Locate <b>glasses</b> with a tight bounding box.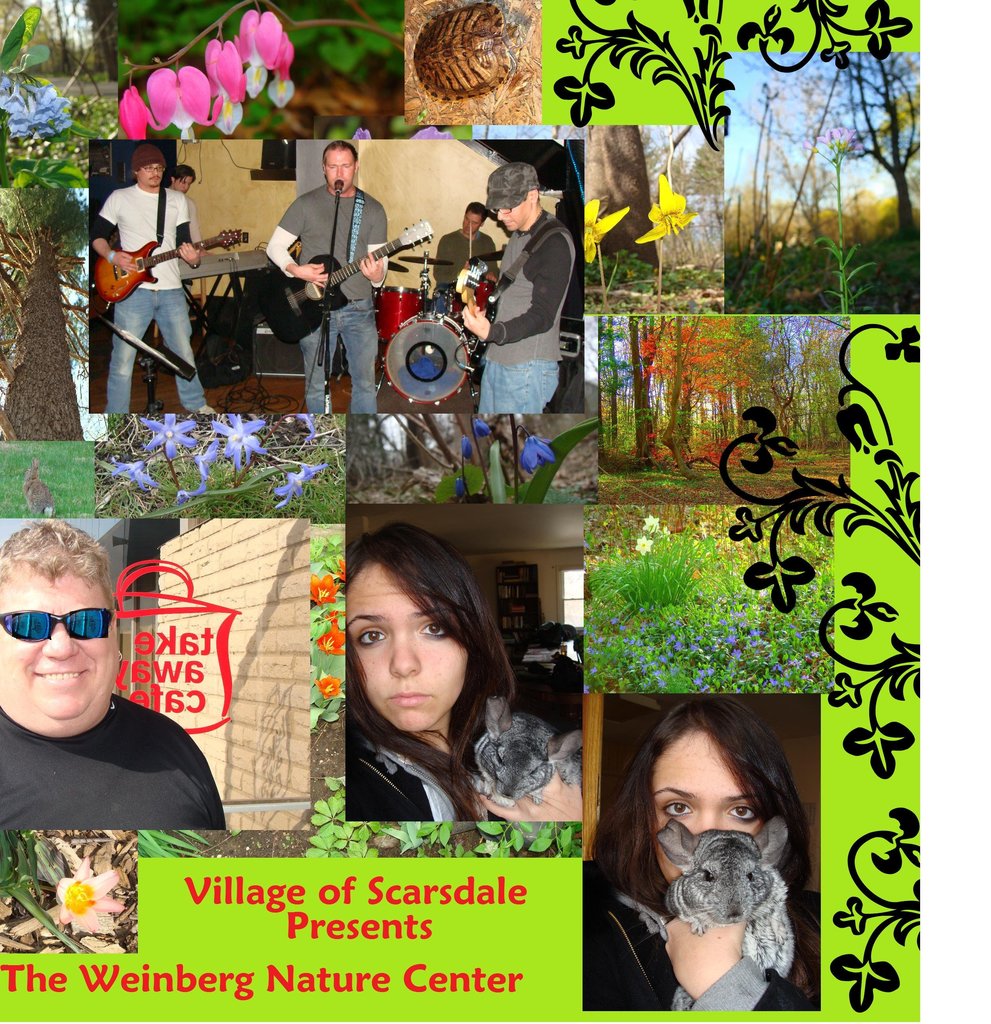
<bbox>490, 204, 514, 217</bbox>.
